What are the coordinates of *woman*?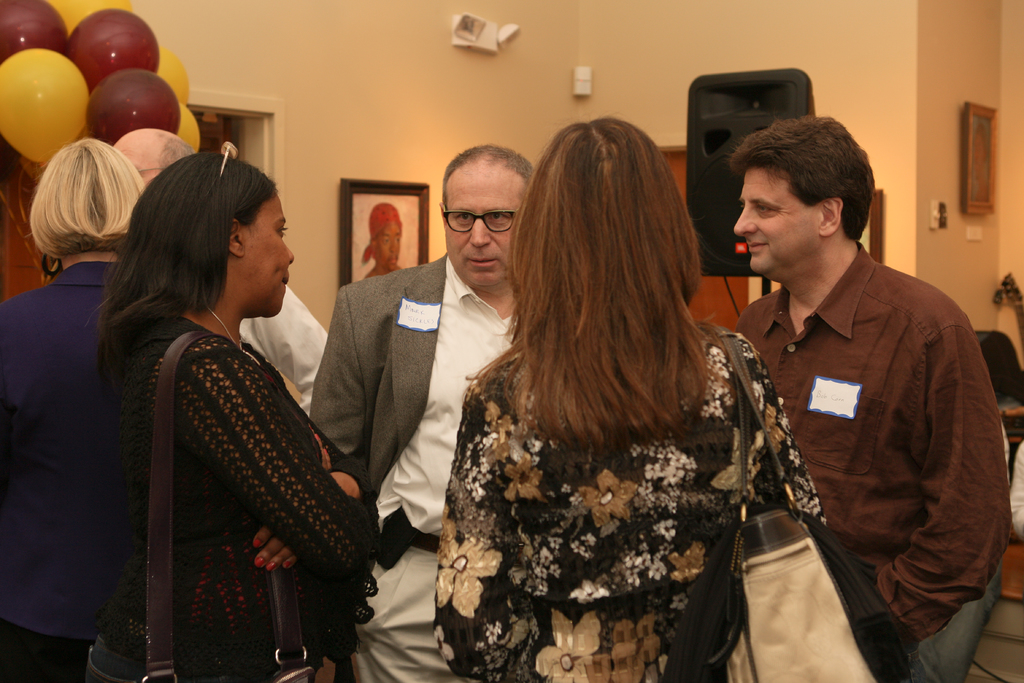
bbox=[0, 142, 157, 682].
